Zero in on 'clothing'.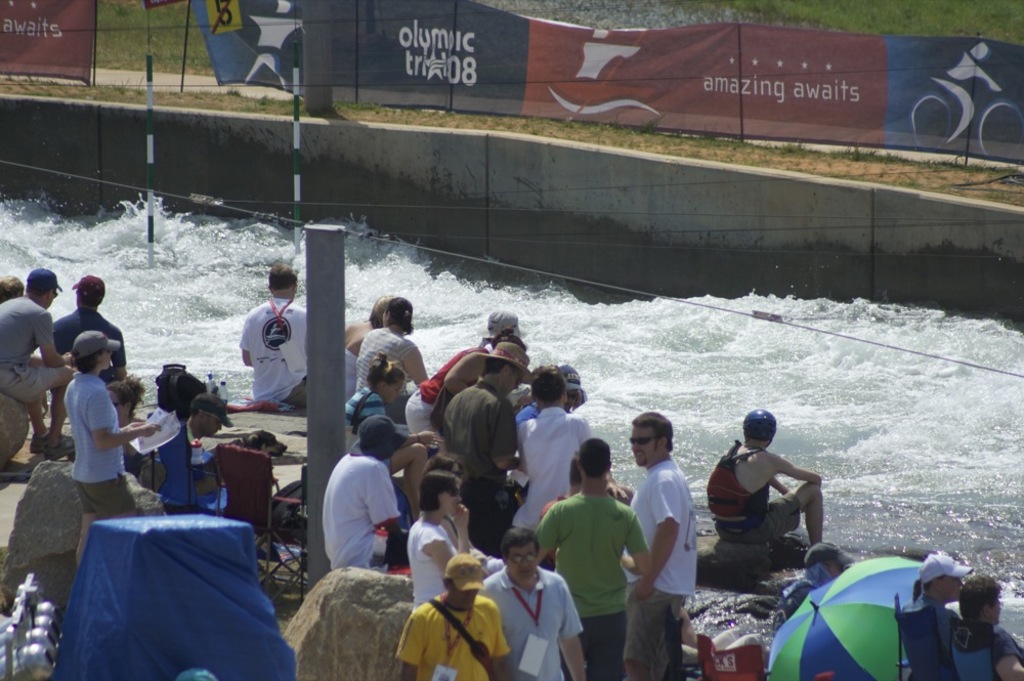
Zeroed in: 626/461/701/680.
